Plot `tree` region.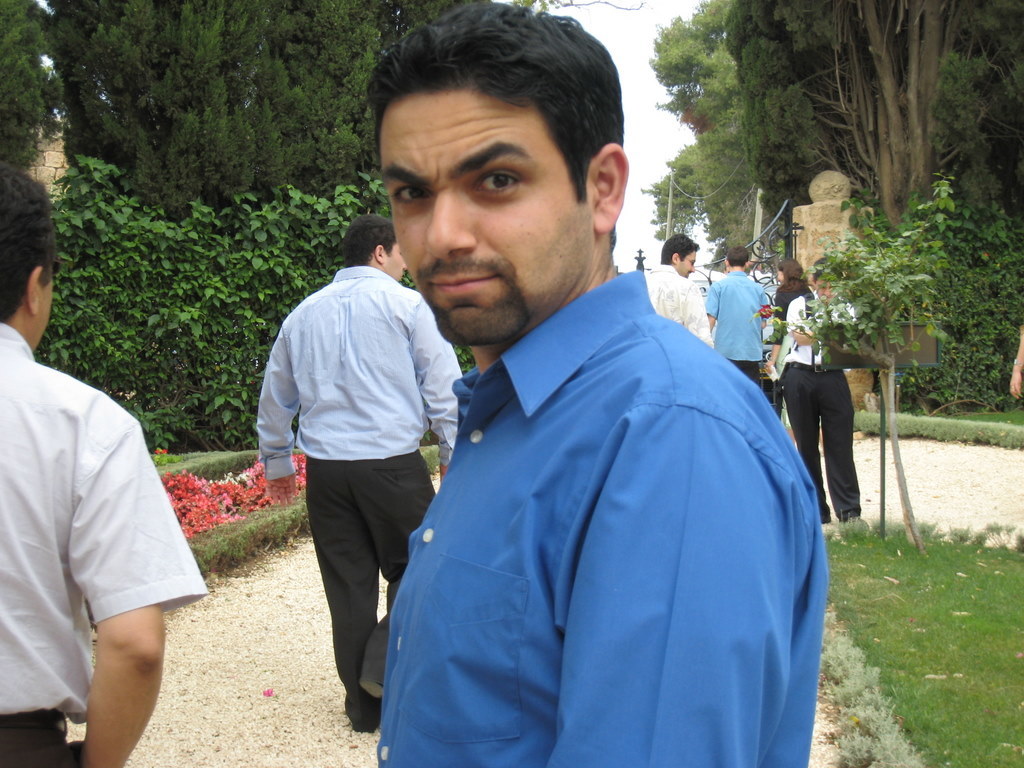
Plotted at region(0, 0, 67, 178).
